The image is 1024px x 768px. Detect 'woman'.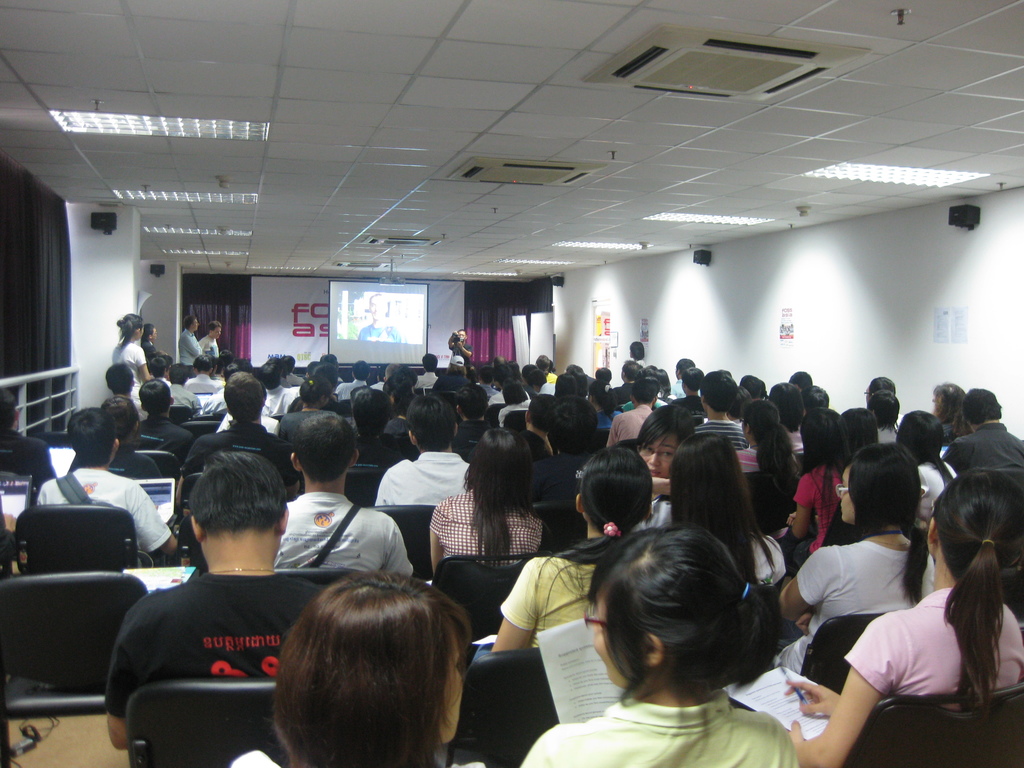
Detection: left=419, top=419, right=550, bottom=579.
